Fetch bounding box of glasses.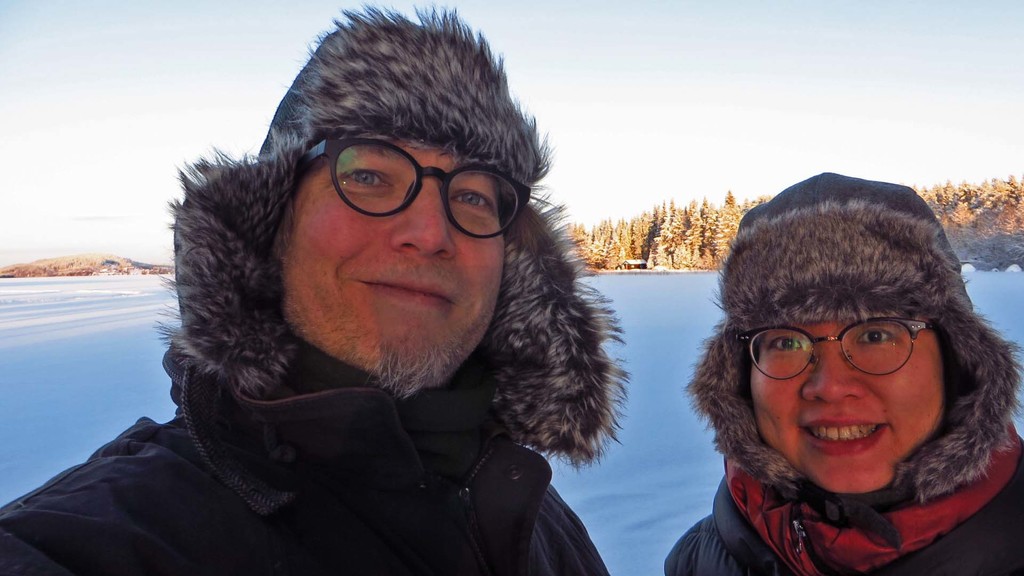
Bbox: (left=298, top=133, right=527, bottom=245).
